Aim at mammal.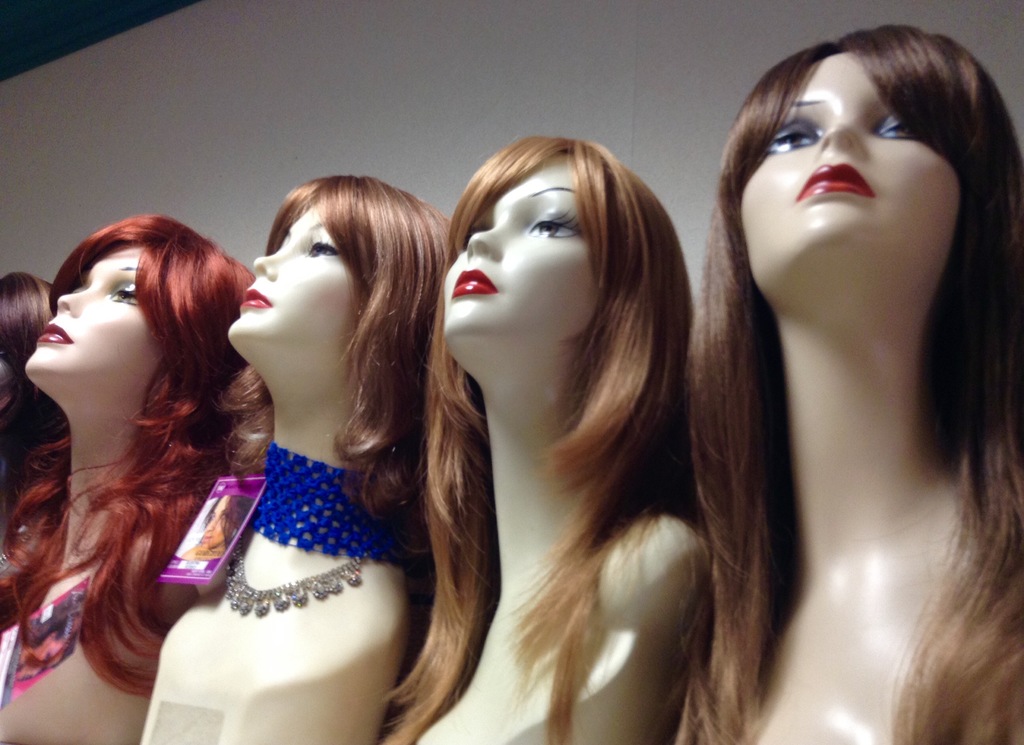
Aimed at [x1=378, y1=132, x2=696, y2=744].
